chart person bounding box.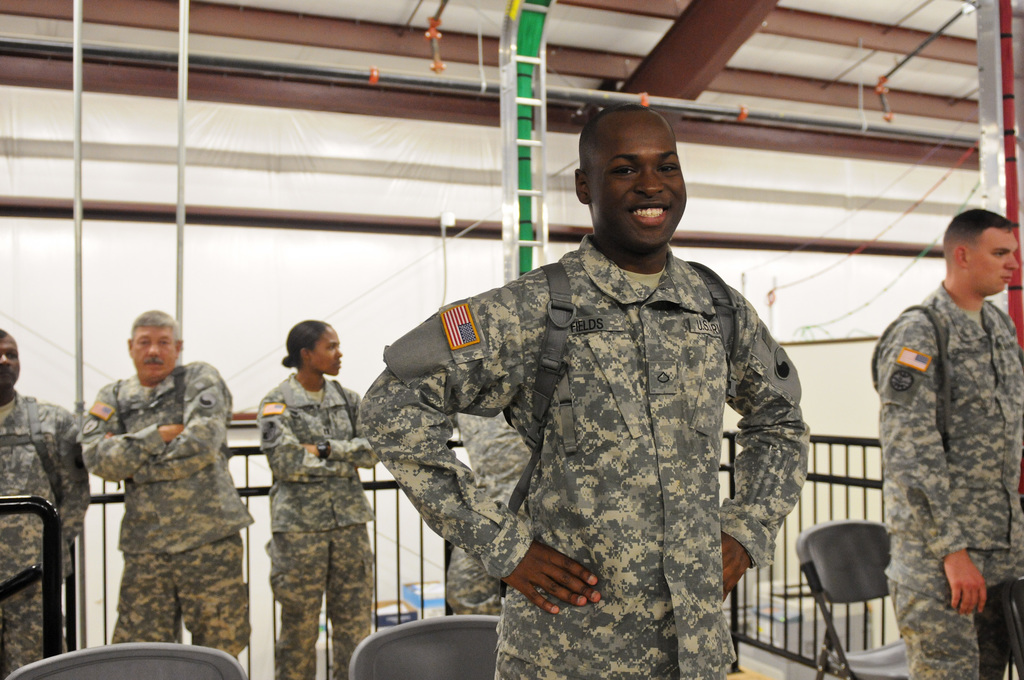
Charted: 359, 104, 812, 679.
